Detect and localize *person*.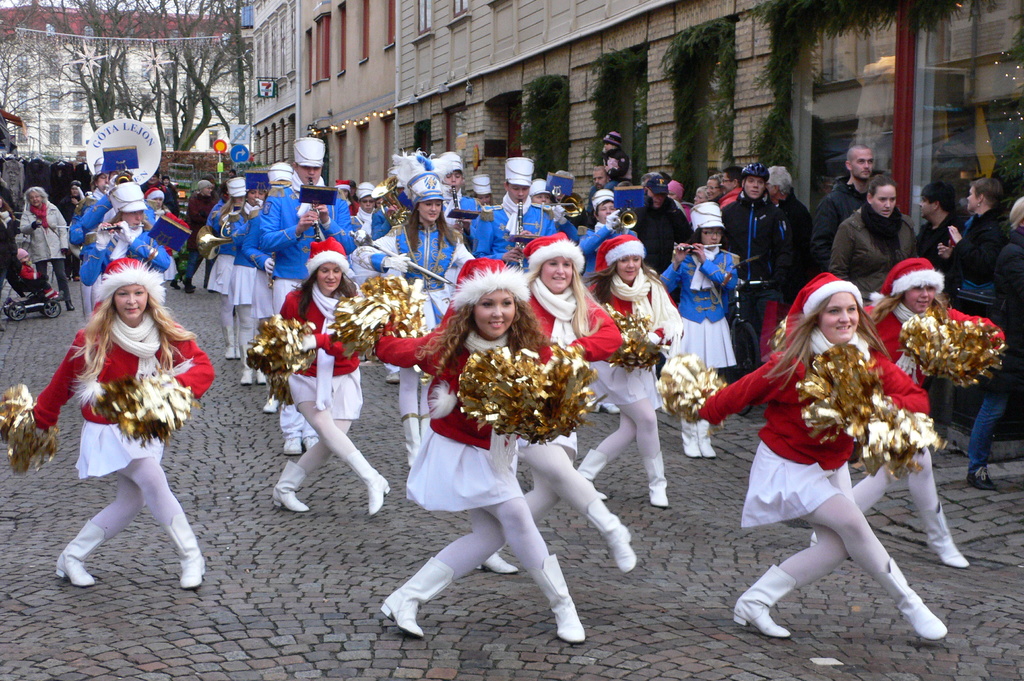
Localized at <region>574, 228, 680, 513</region>.
